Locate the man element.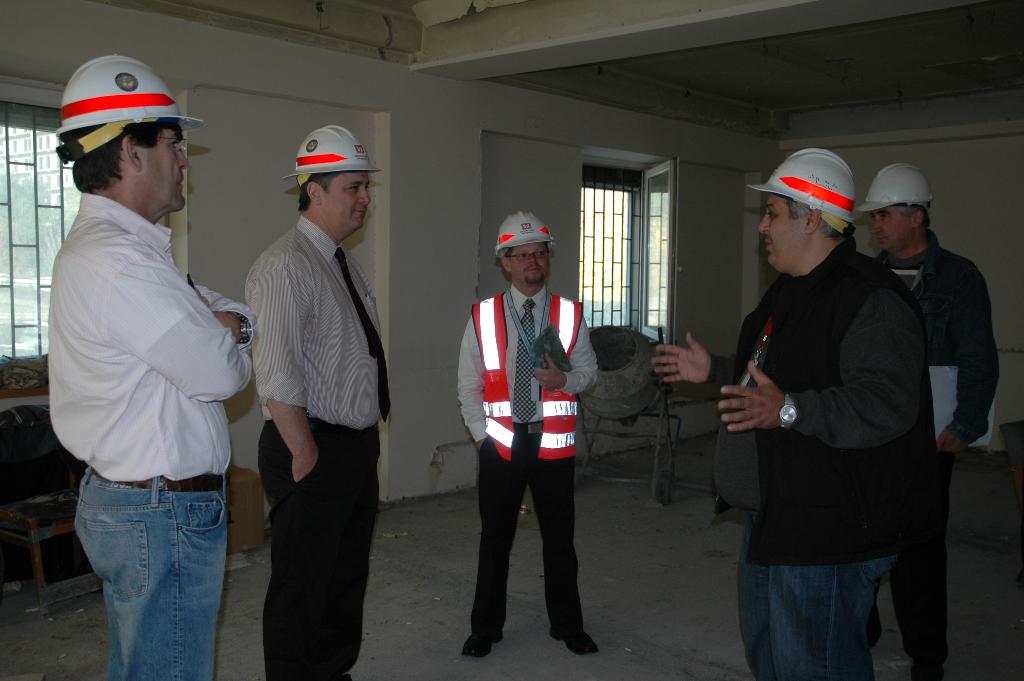
Element bbox: 850, 161, 1000, 680.
